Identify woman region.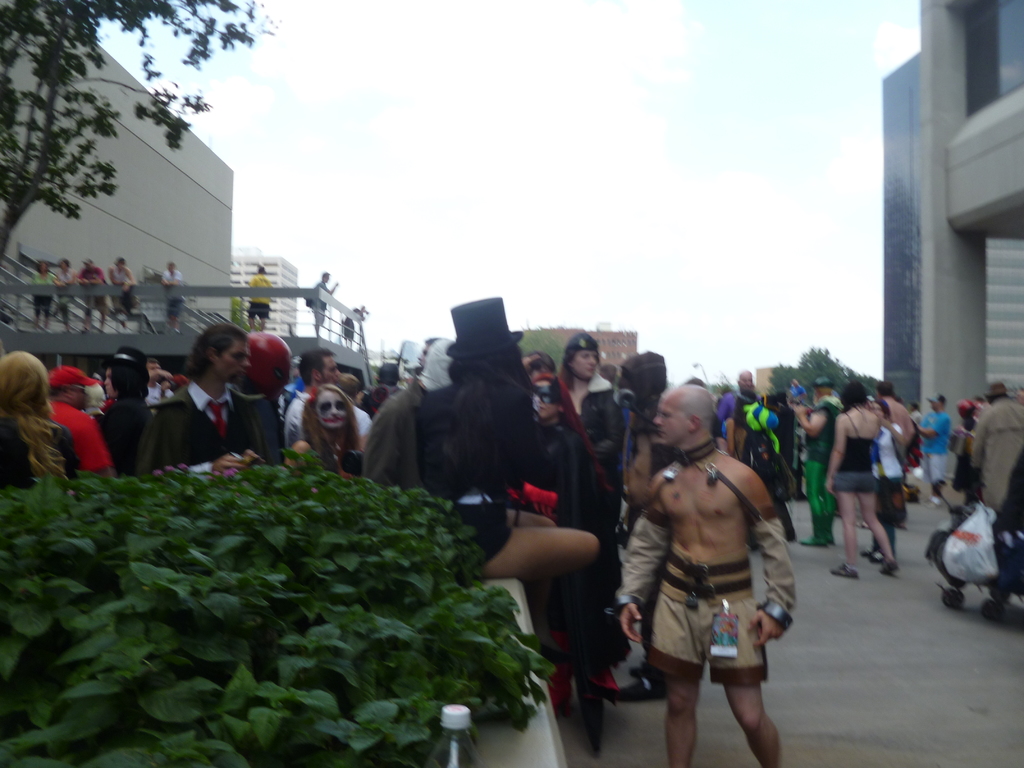
Region: 285 383 364 482.
